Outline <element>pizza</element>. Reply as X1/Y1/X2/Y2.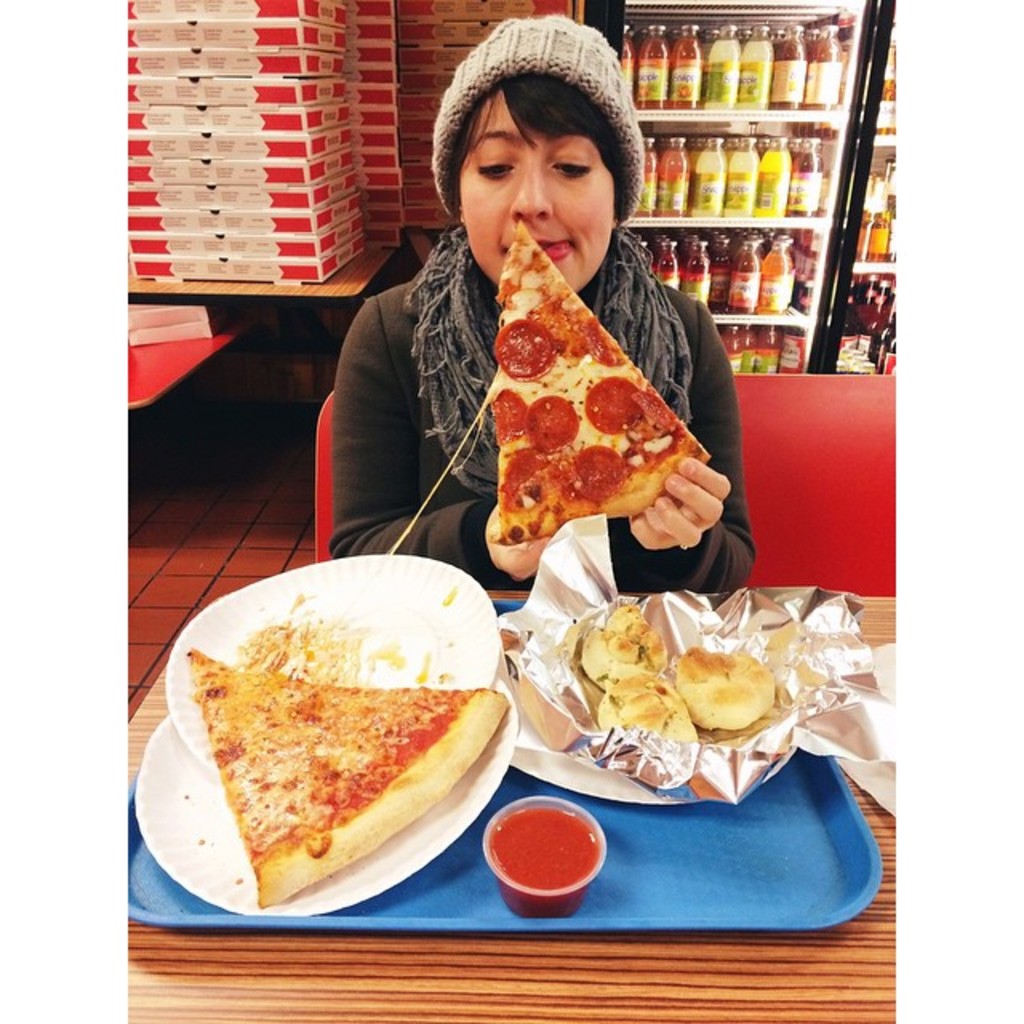
491/219/709/544.
